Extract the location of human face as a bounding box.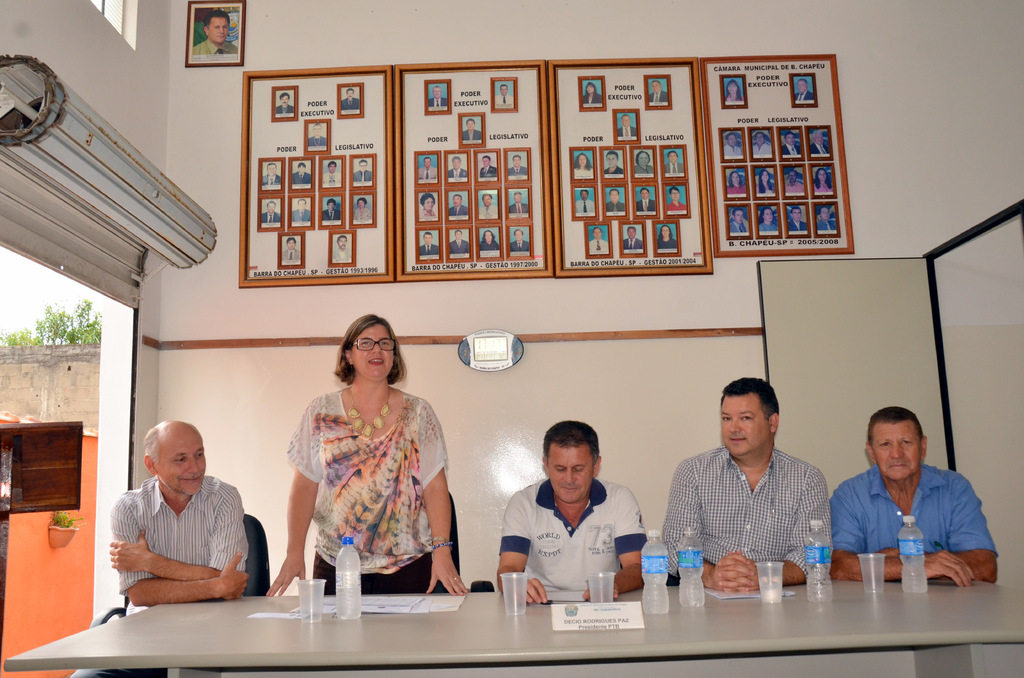
left=641, top=190, right=648, bottom=200.
